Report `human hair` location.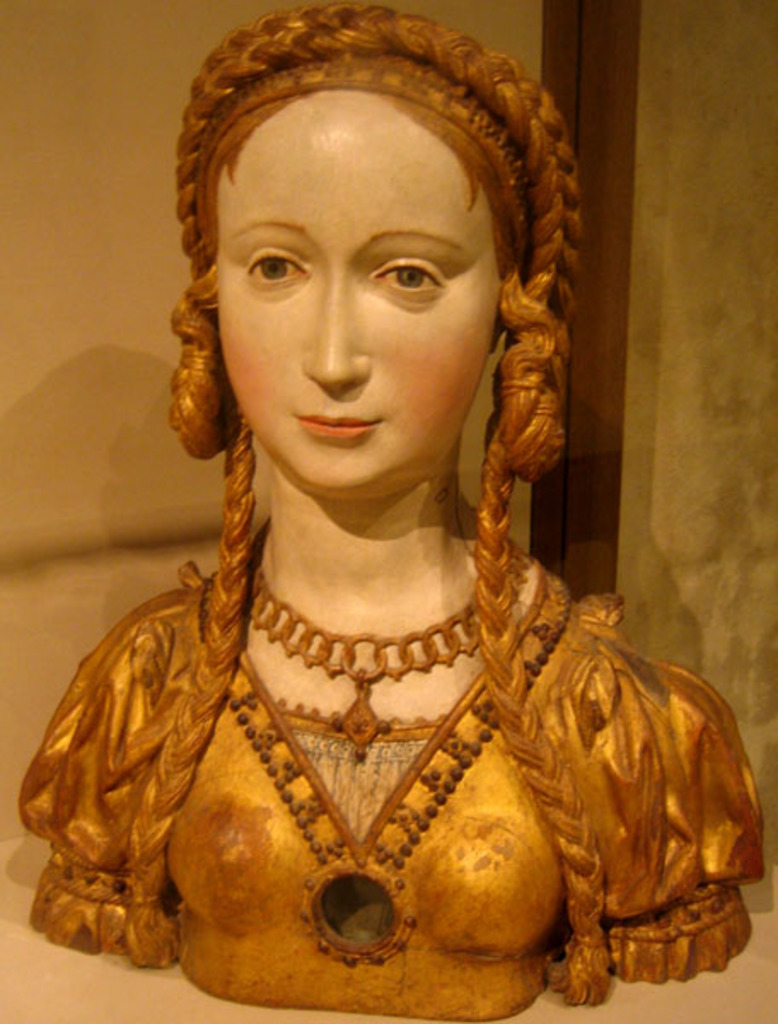
Report: (102,5,601,1015).
